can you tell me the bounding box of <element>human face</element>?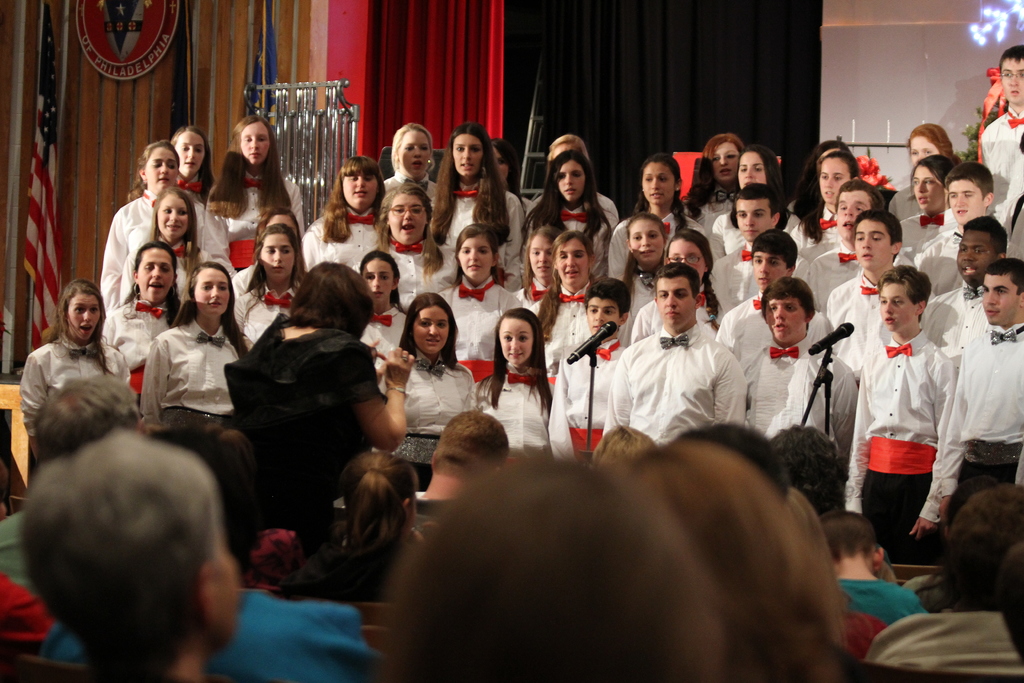
BBox(361, 260, 403, 309).
